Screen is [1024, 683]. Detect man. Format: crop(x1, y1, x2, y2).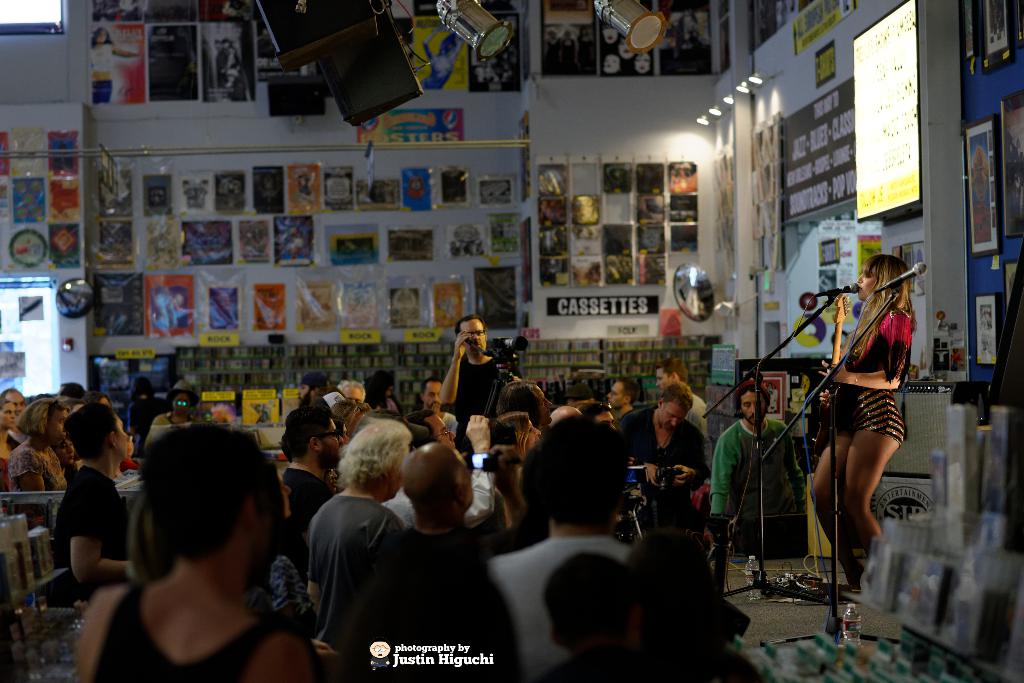
crop(1, 389, 31, 444).
